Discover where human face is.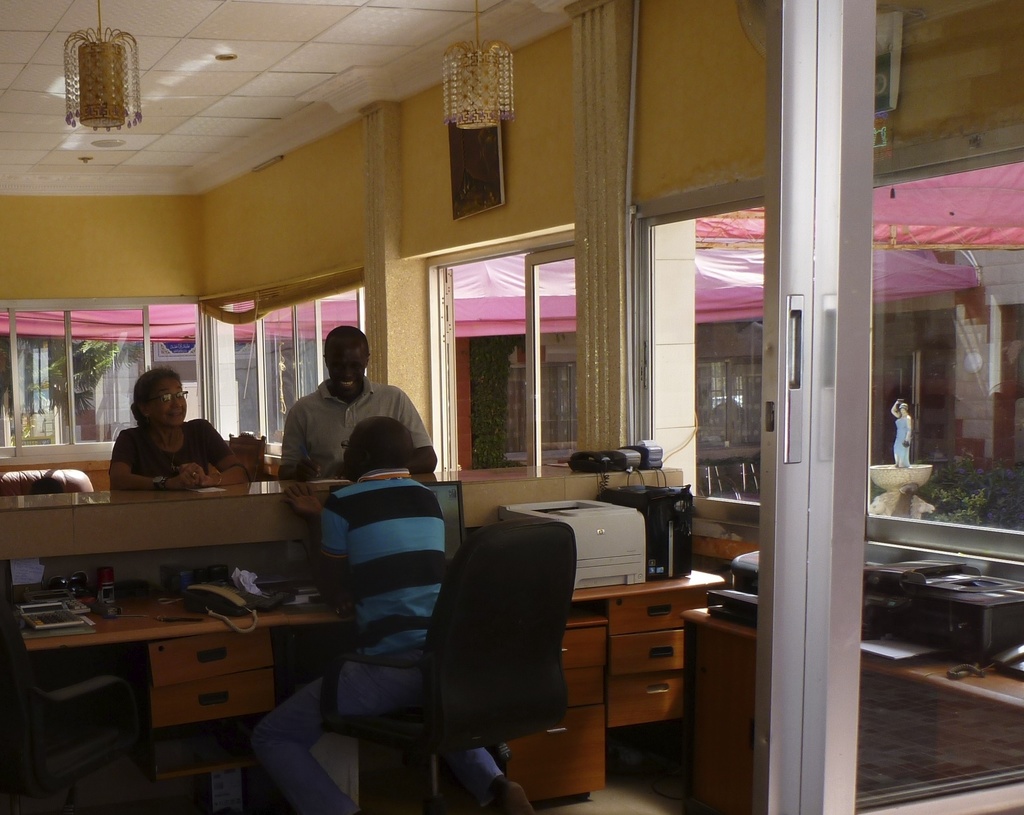
Discovered at BBox(340, 424, 360, 484).
